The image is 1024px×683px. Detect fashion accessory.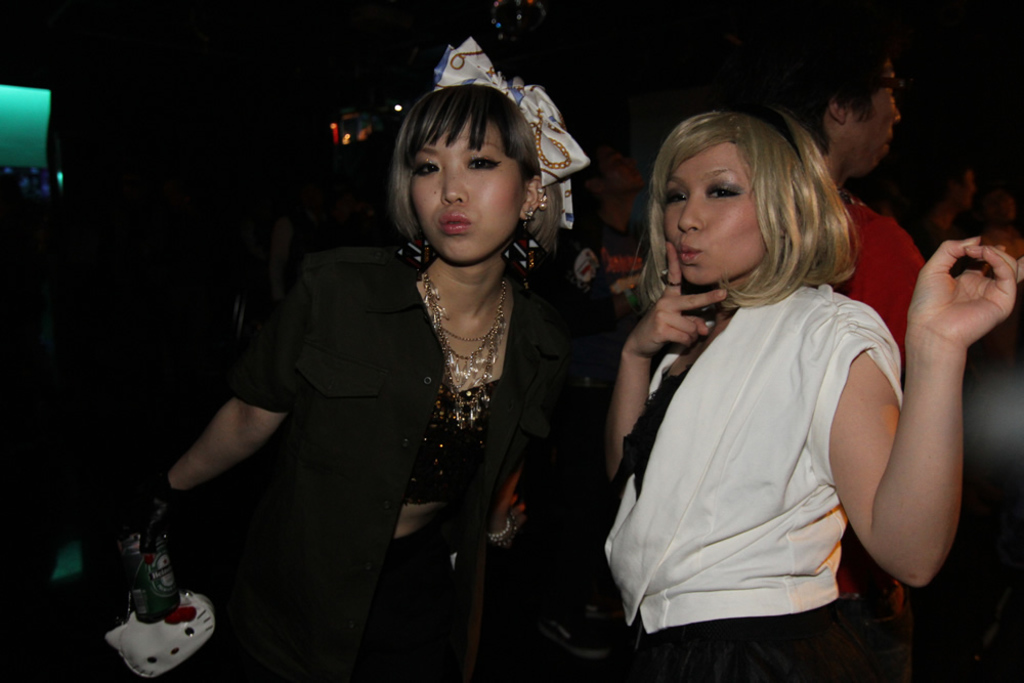
Detection: x1=436, y1=28, x2=583, y2=188.
